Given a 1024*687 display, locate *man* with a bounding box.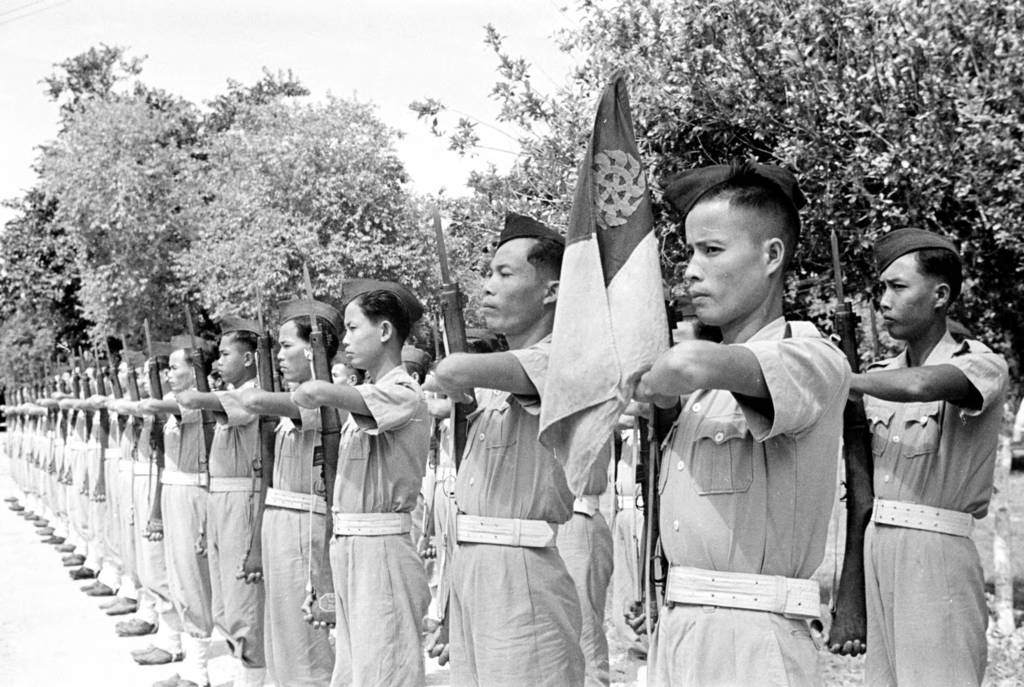
Located: {"x1": 628, "y1": 158, "x2": 849, "y2": 686}.
